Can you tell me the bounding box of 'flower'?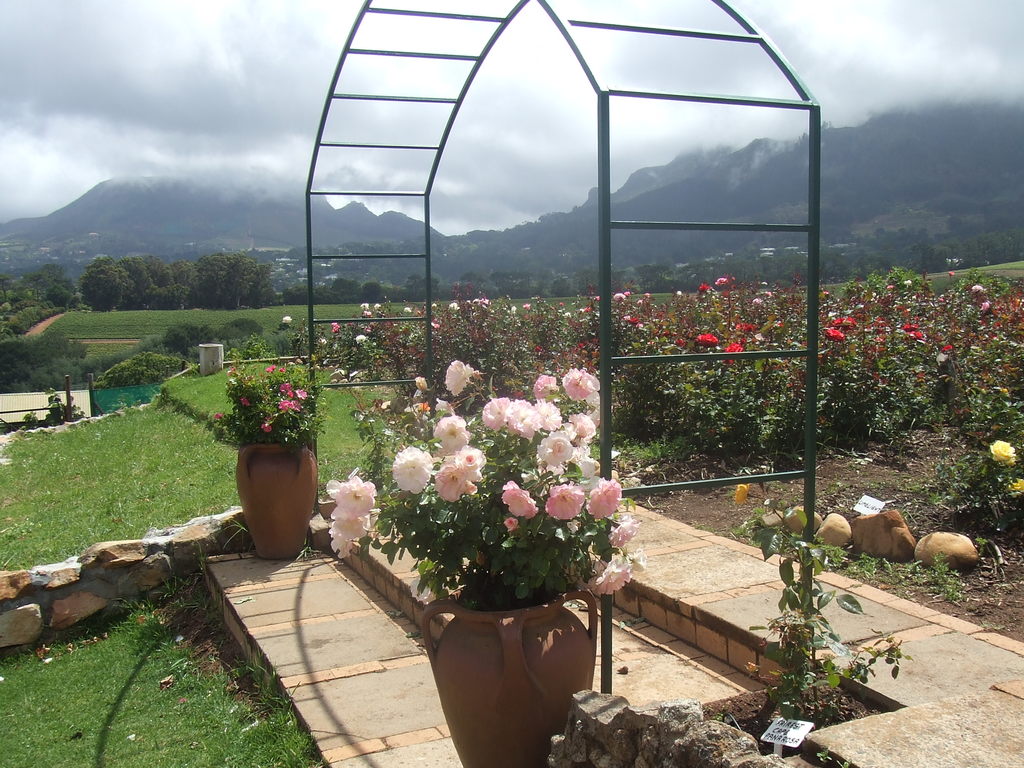
select_region(764, 292, 769, 297).
